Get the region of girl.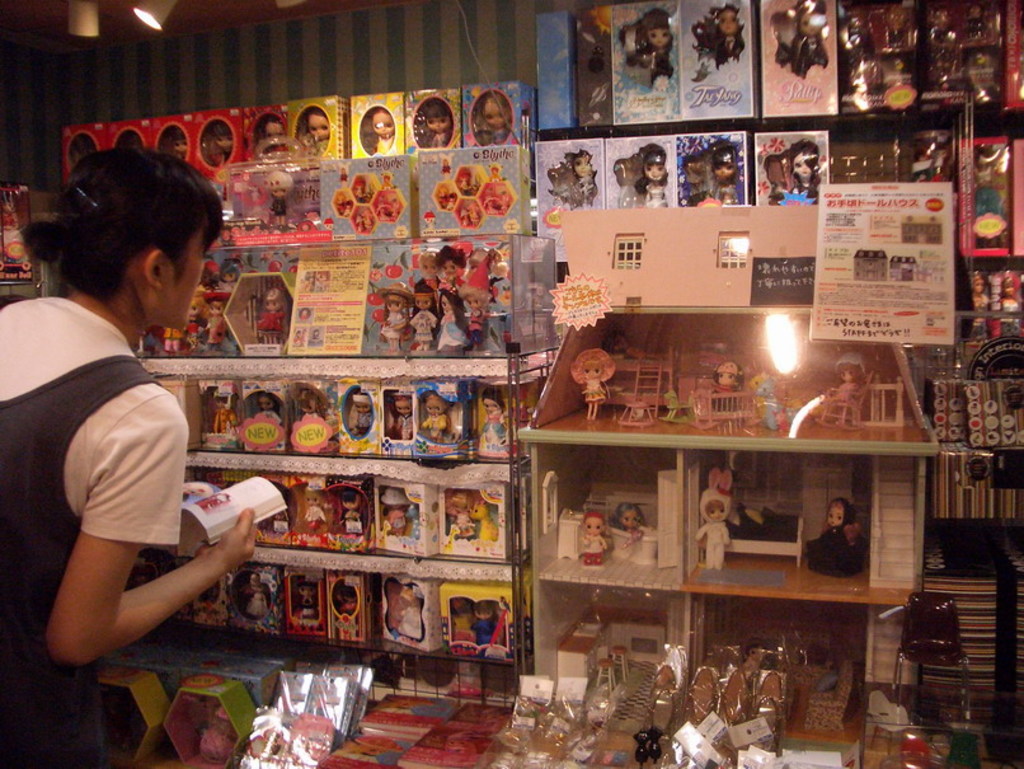
bbox(249, 114, 283, 161).
